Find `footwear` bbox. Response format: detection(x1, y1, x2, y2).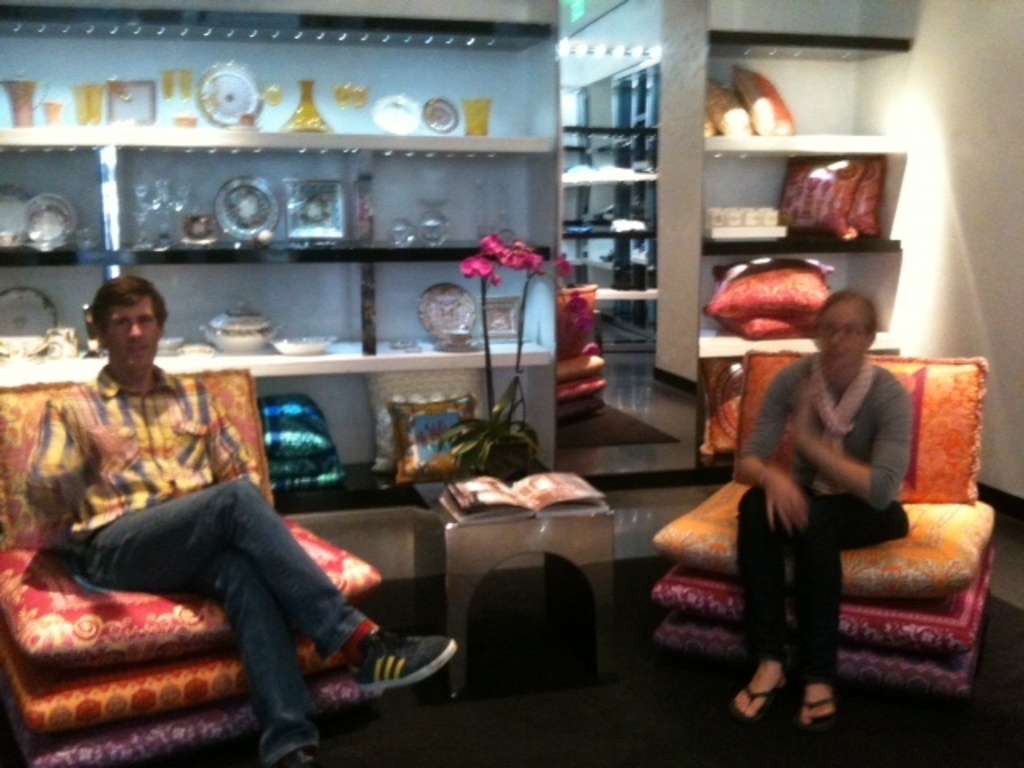
detection(795, 688, 846, 733).
